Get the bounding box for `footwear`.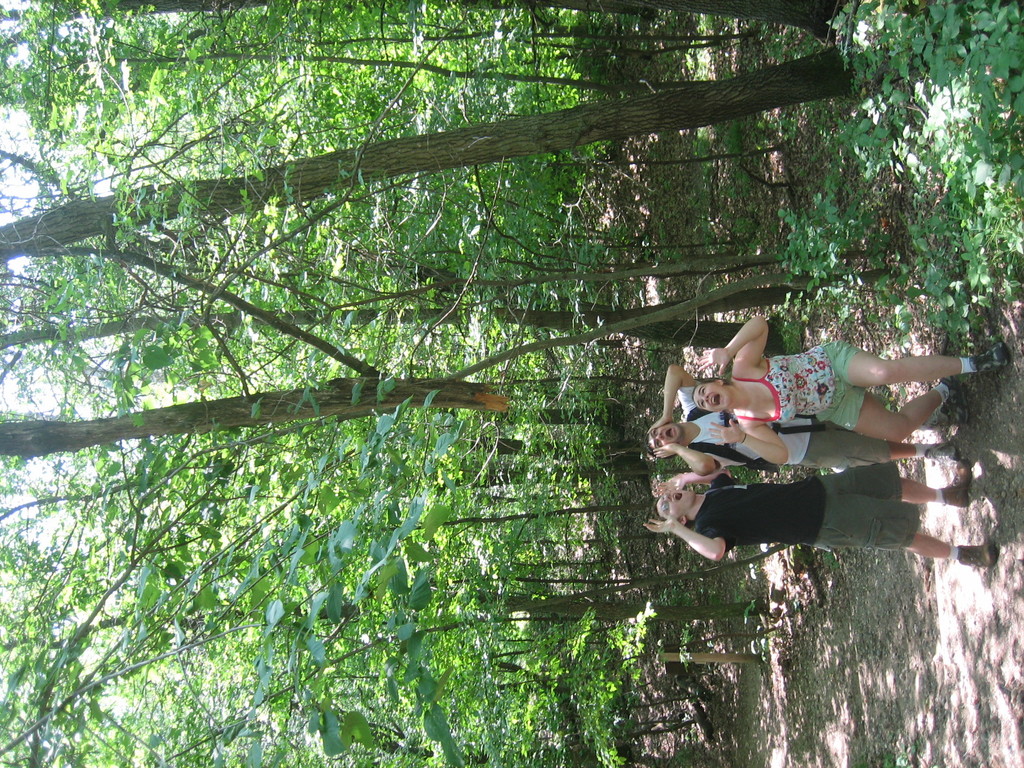
l=955, t=540, r=1001, b=568.
